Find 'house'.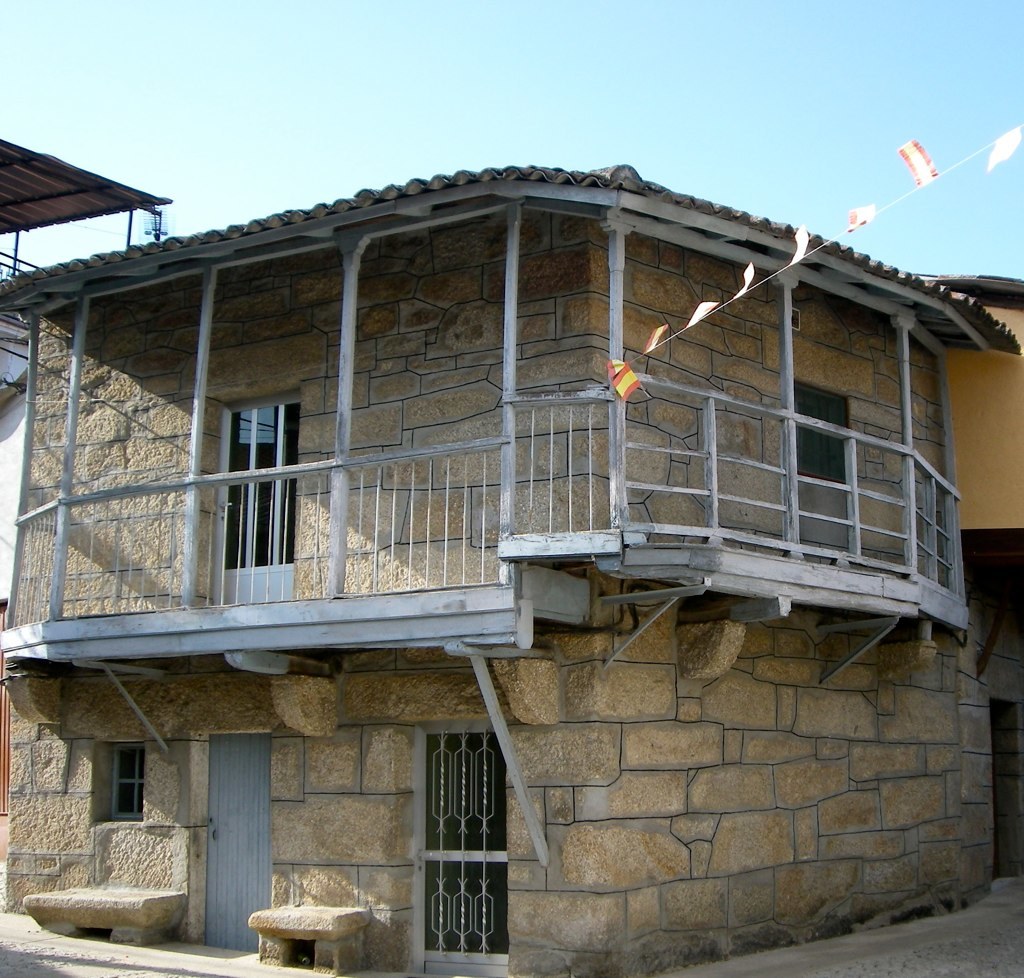
bbox(0, 140, 1023, 977).
